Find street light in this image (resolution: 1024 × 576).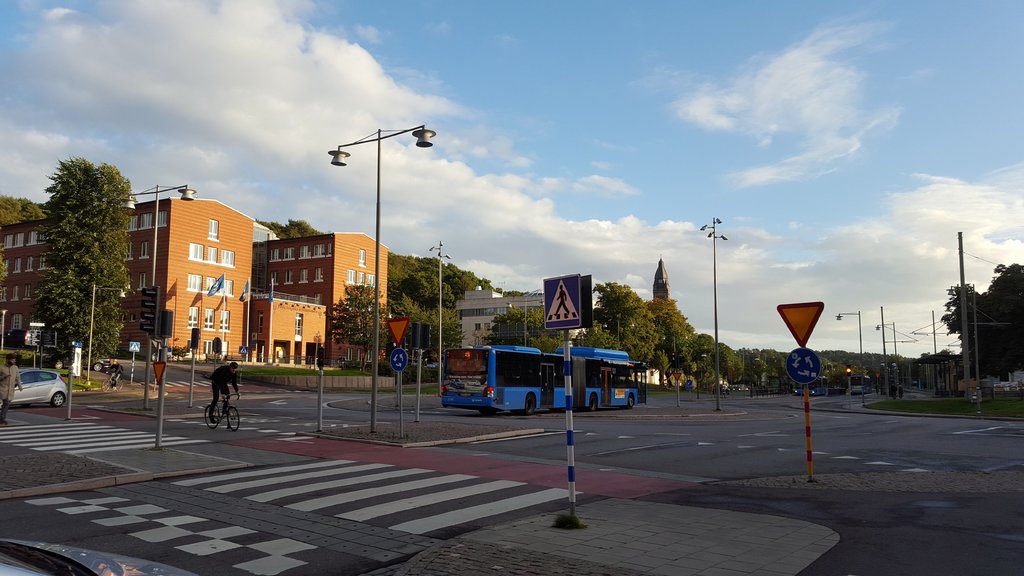
(x1=833, y1=308, x2=863, y2=357).
